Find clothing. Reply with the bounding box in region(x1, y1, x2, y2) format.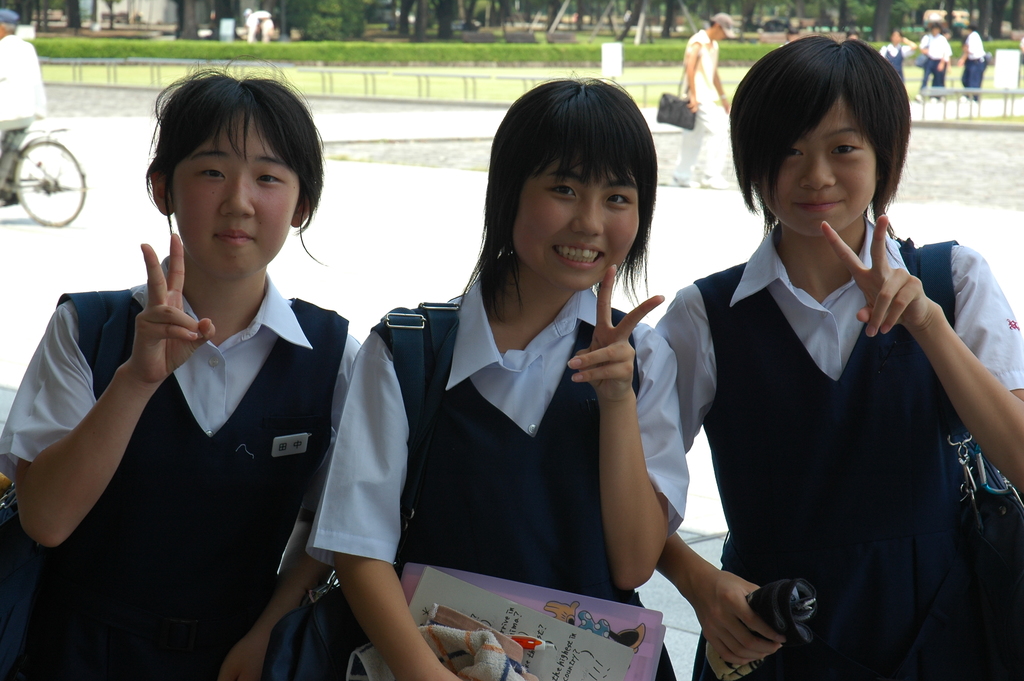
region(307, 261, 689, 680).
